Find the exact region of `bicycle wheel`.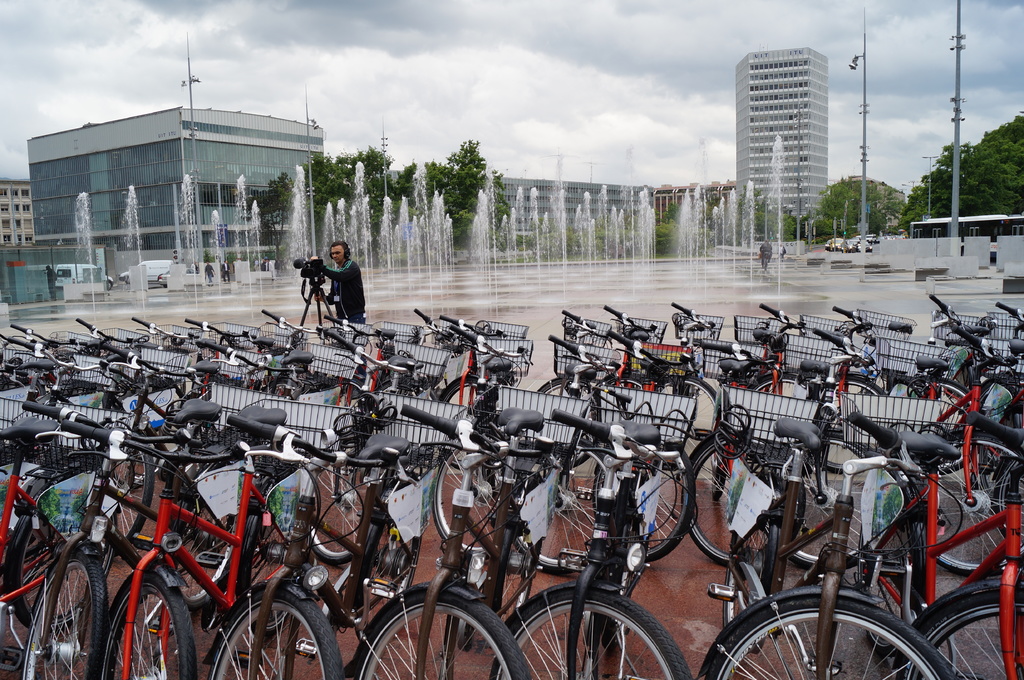
Exact region: bbox(205, 587, 346, 679).
